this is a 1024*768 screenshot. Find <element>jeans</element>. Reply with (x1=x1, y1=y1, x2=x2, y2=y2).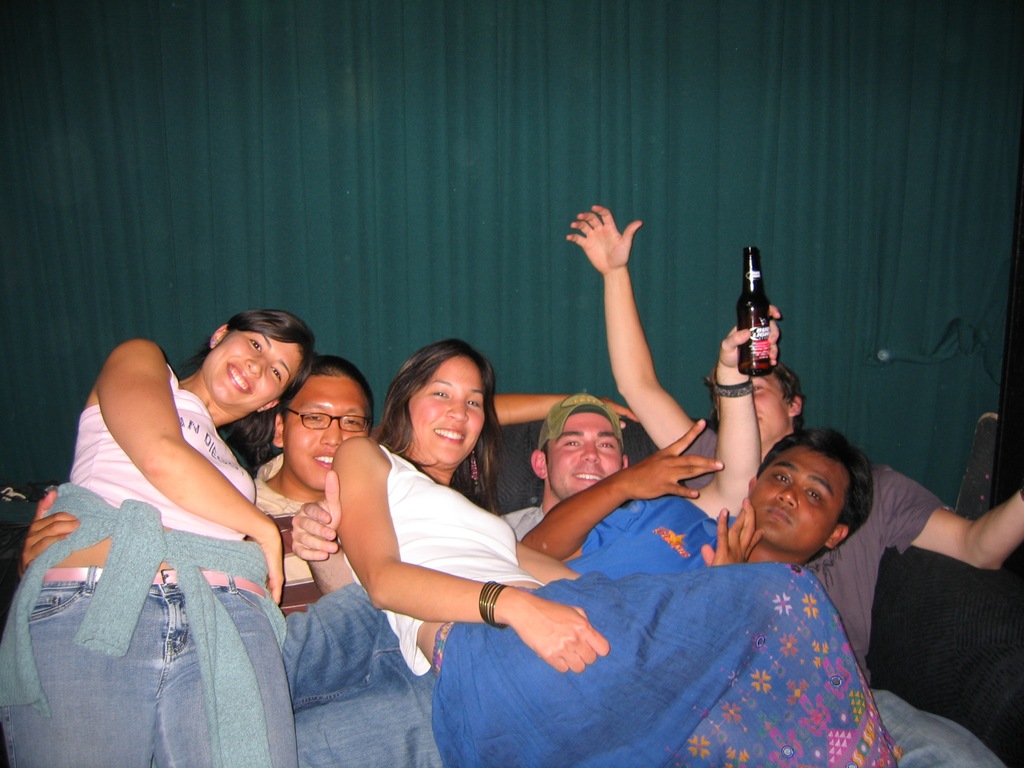
(x1=870, y1=687, x2=1010, y2=767).
